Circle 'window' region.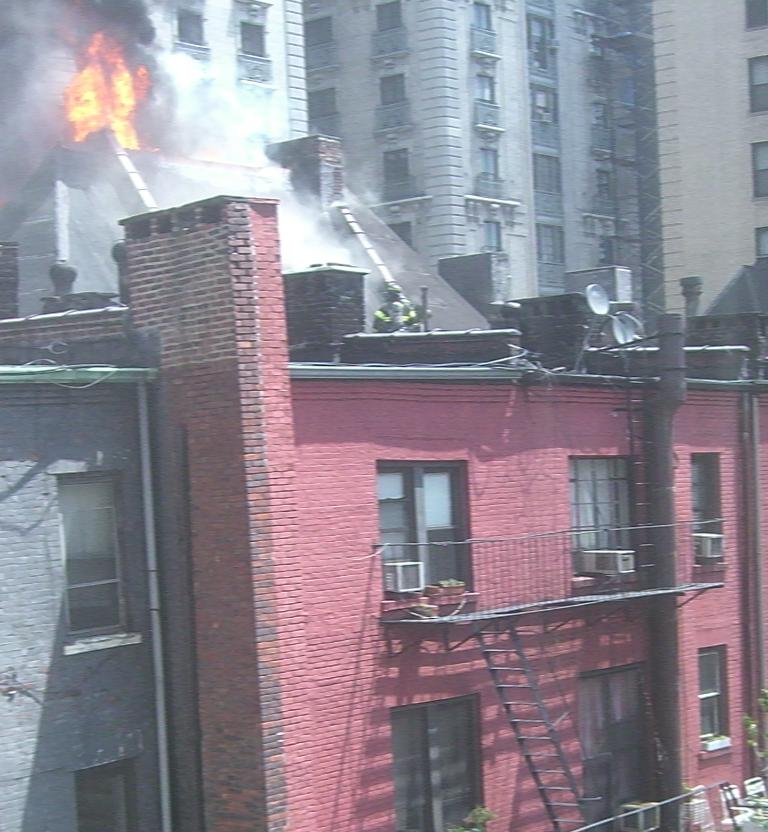
Region: 170 0 206 52.
